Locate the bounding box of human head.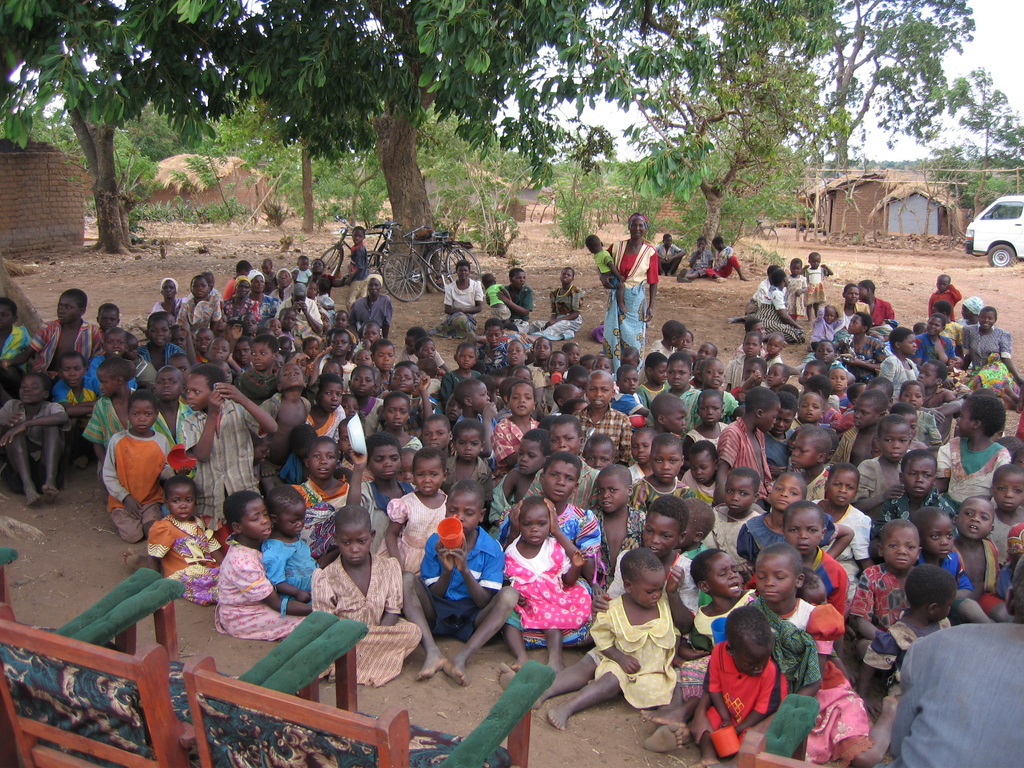
Bounding box: pyautogui.locateOnScreen(829, 367, 849, 390).
